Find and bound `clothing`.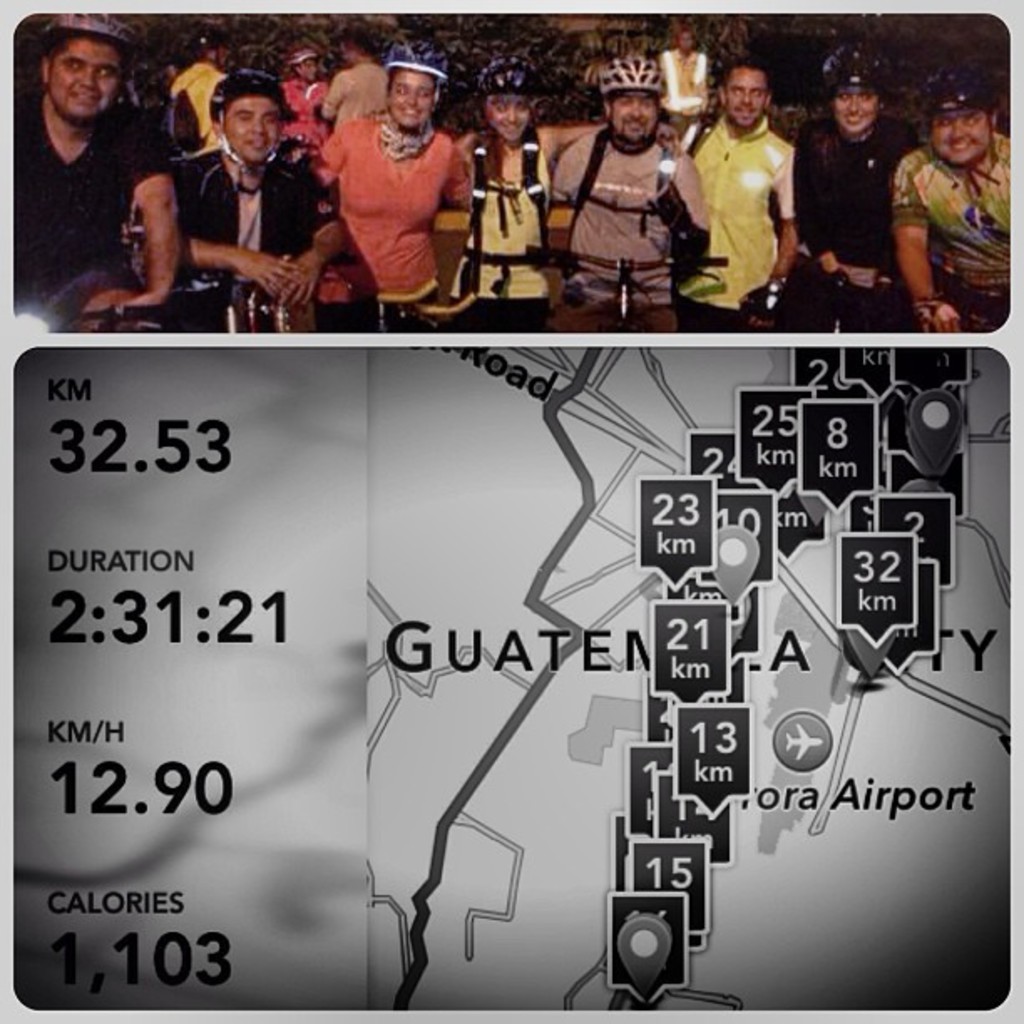
Bound: box(793, 100, 924, 338).
